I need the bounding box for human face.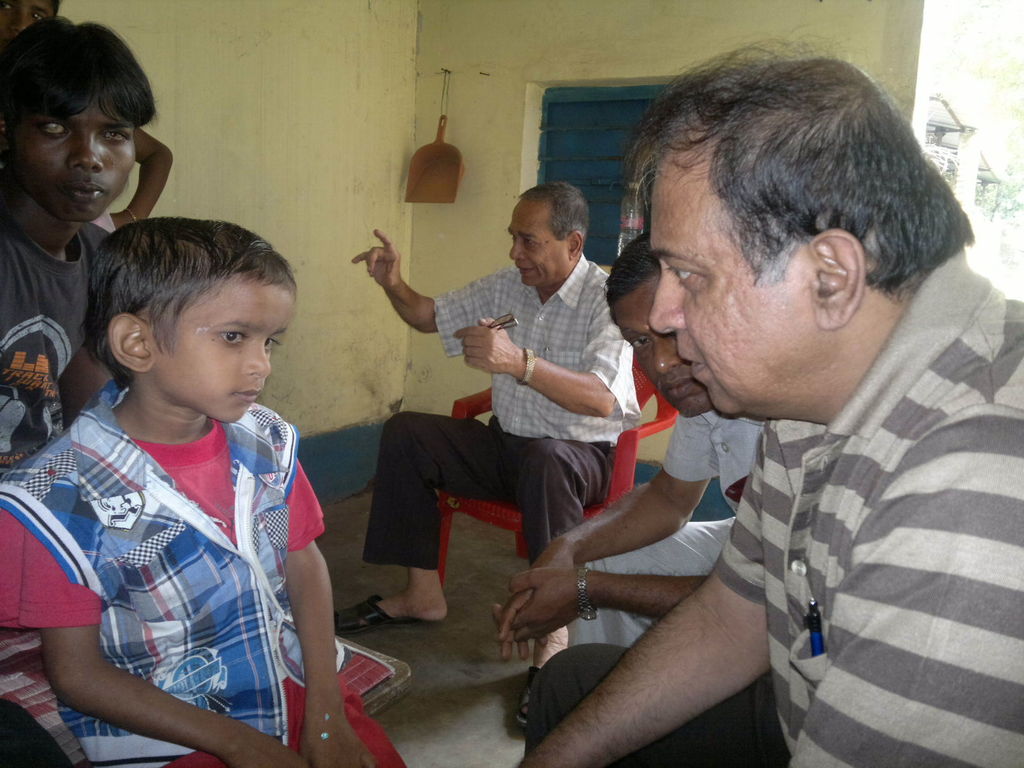
Here it is: <bbox>510, 201, 568, 285</bbox>.
